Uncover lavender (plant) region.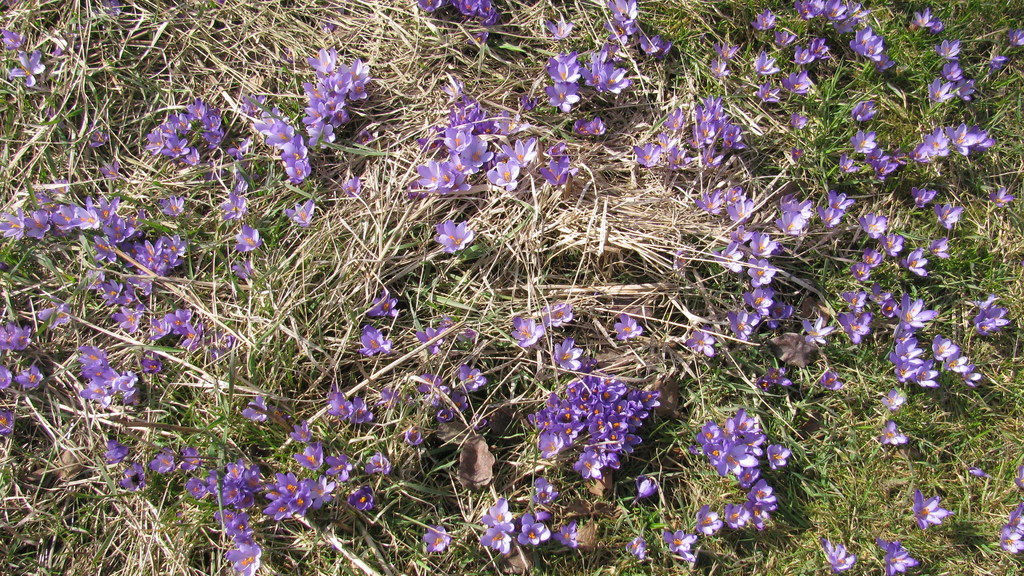
Uncovered: x1=797 y1=0 x2=883 y2=69.
